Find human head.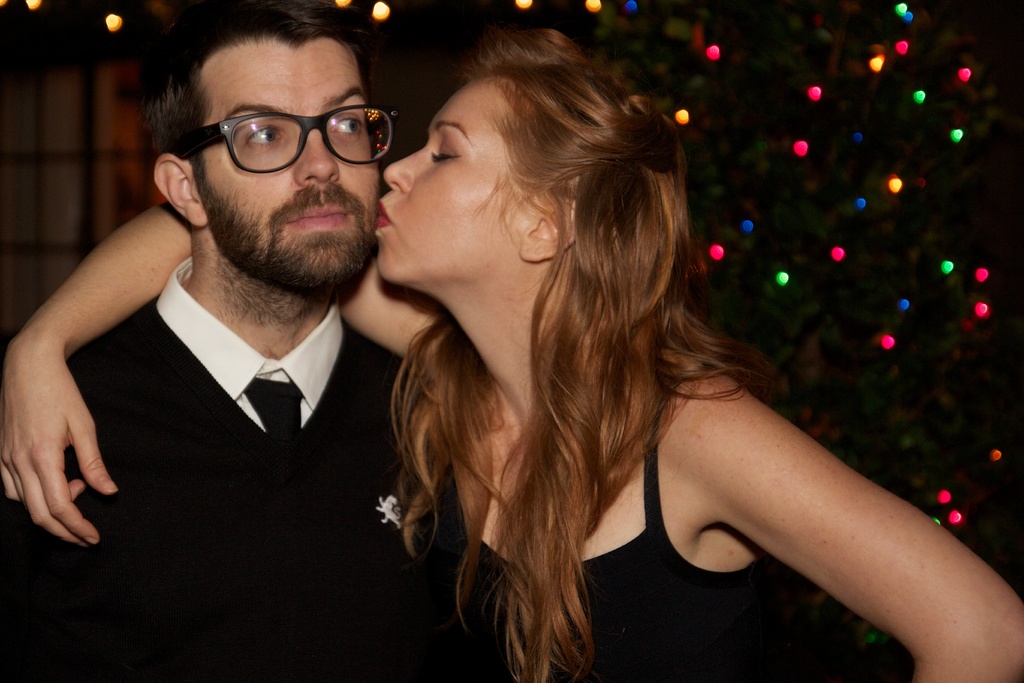
(x1=371, y1=42, x2=681, y2=299).
